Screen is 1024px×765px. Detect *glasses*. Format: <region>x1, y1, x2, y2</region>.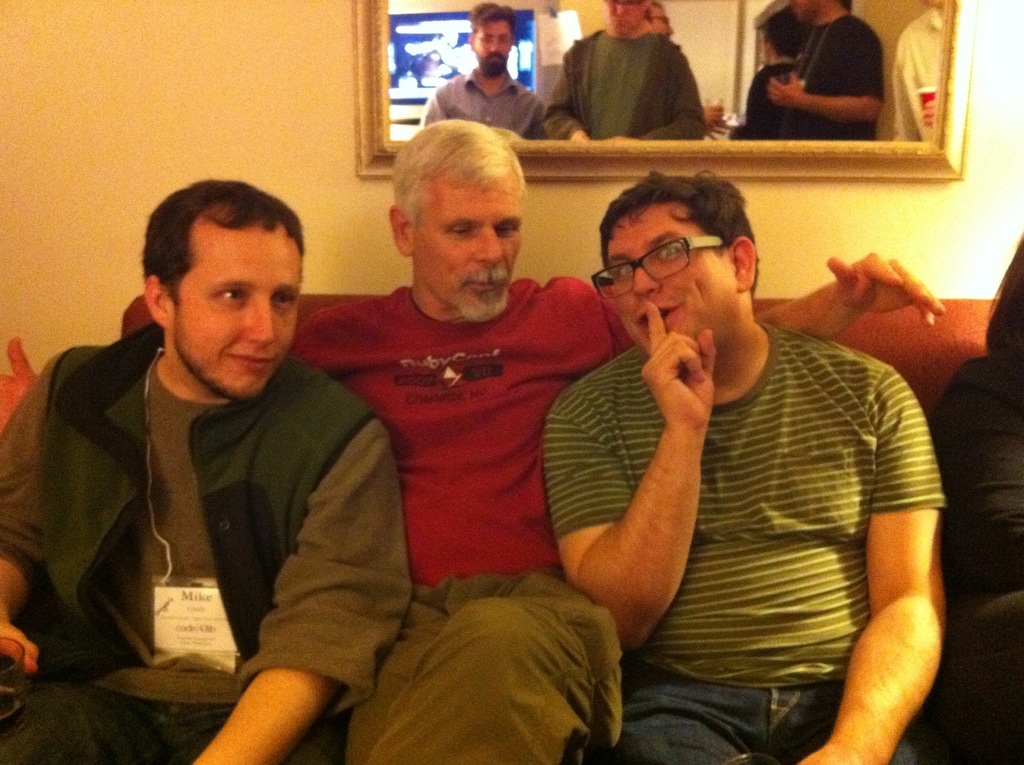
<region>596, 235, 726, 299</region>.
